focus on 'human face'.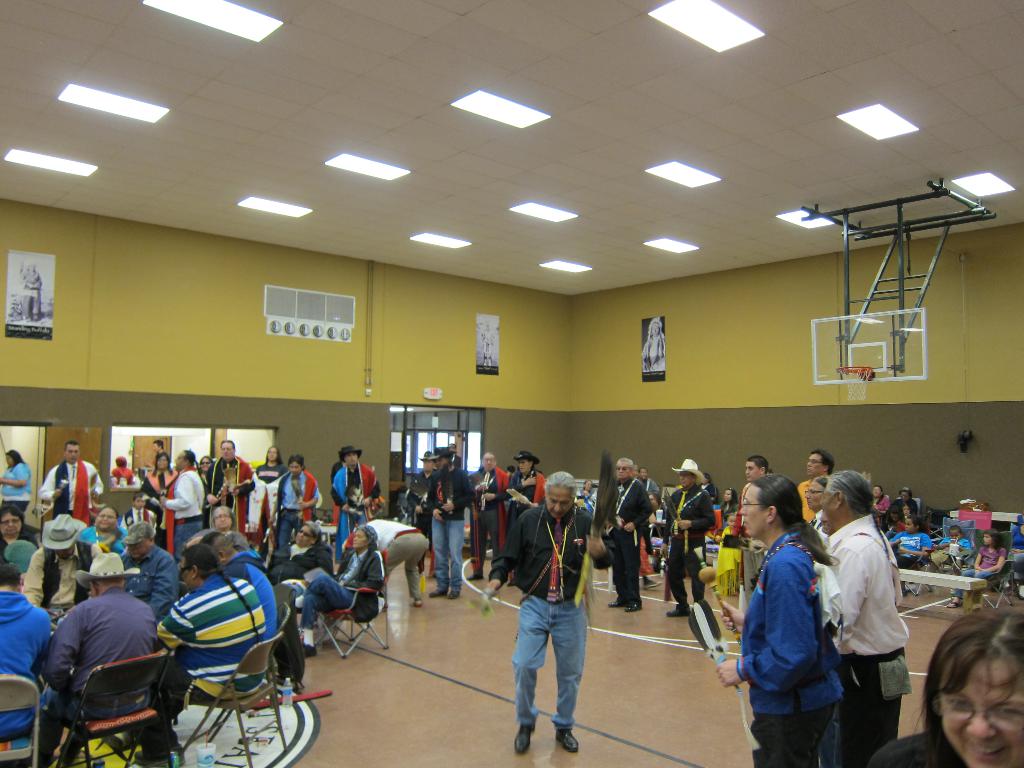
Focused at (344, 451, 357, 463).
